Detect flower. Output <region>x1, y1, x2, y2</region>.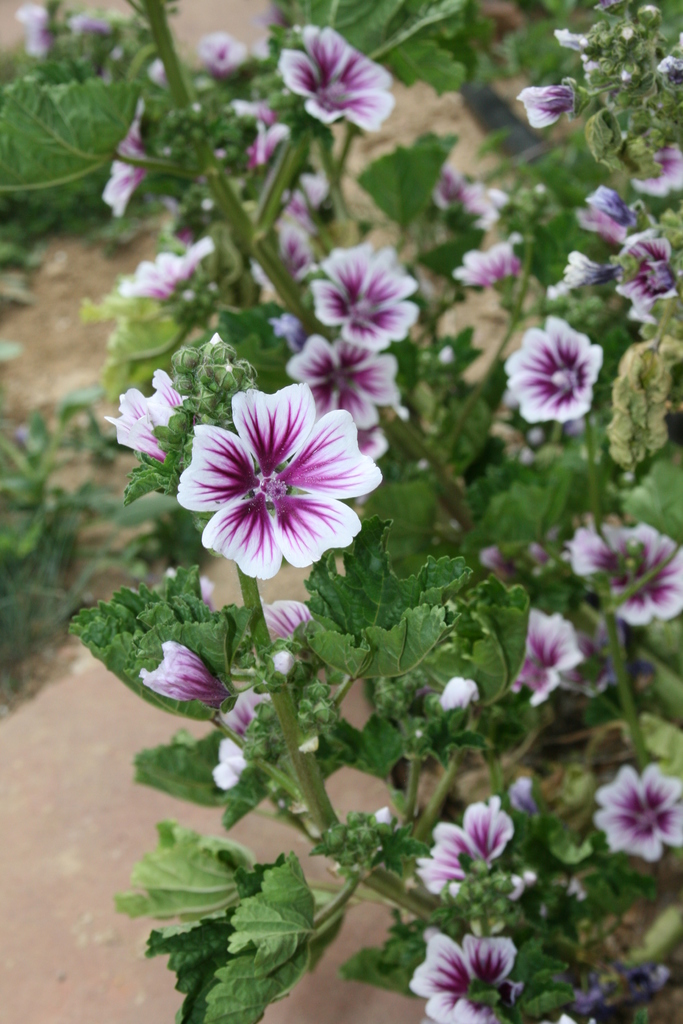
<region>140, 646, 224, 705</region>.
